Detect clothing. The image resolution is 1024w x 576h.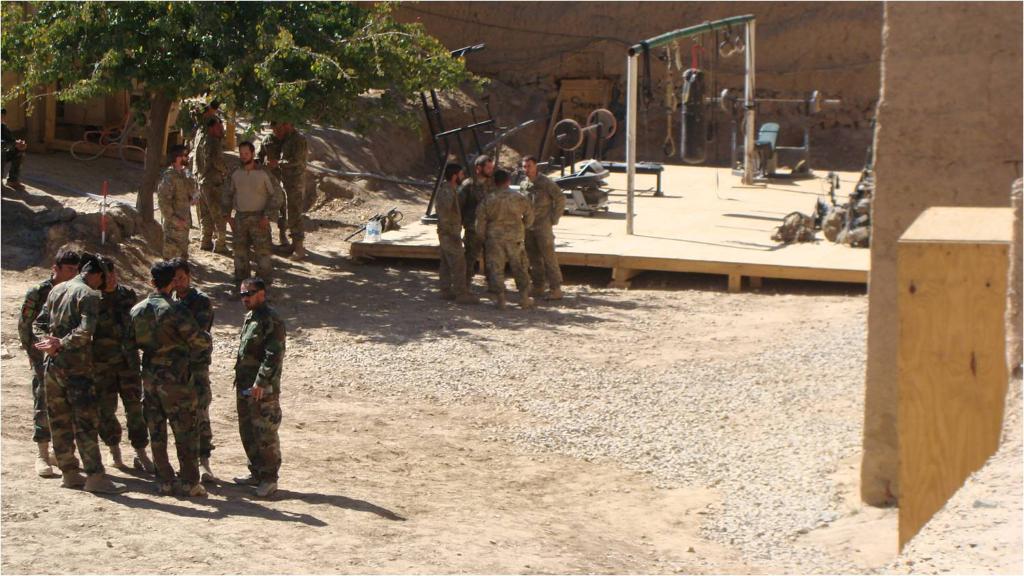
region(188, 134, 242, 241).
